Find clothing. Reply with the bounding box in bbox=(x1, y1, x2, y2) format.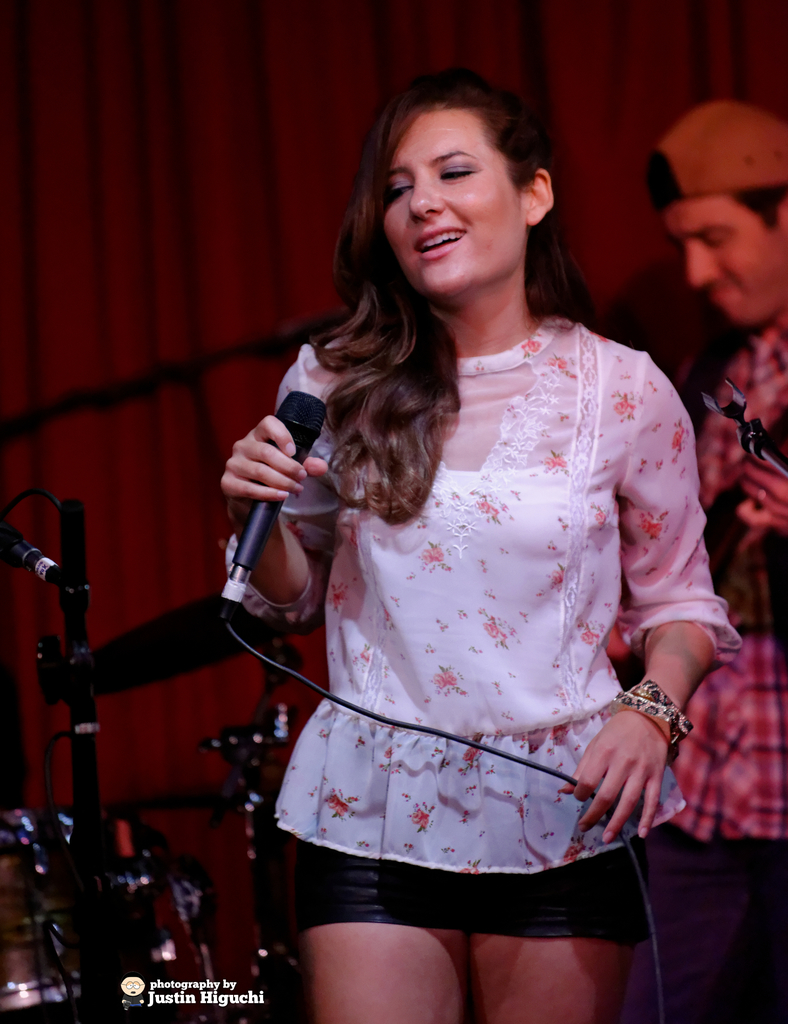
bbox=(270, 284, 727, 892).
